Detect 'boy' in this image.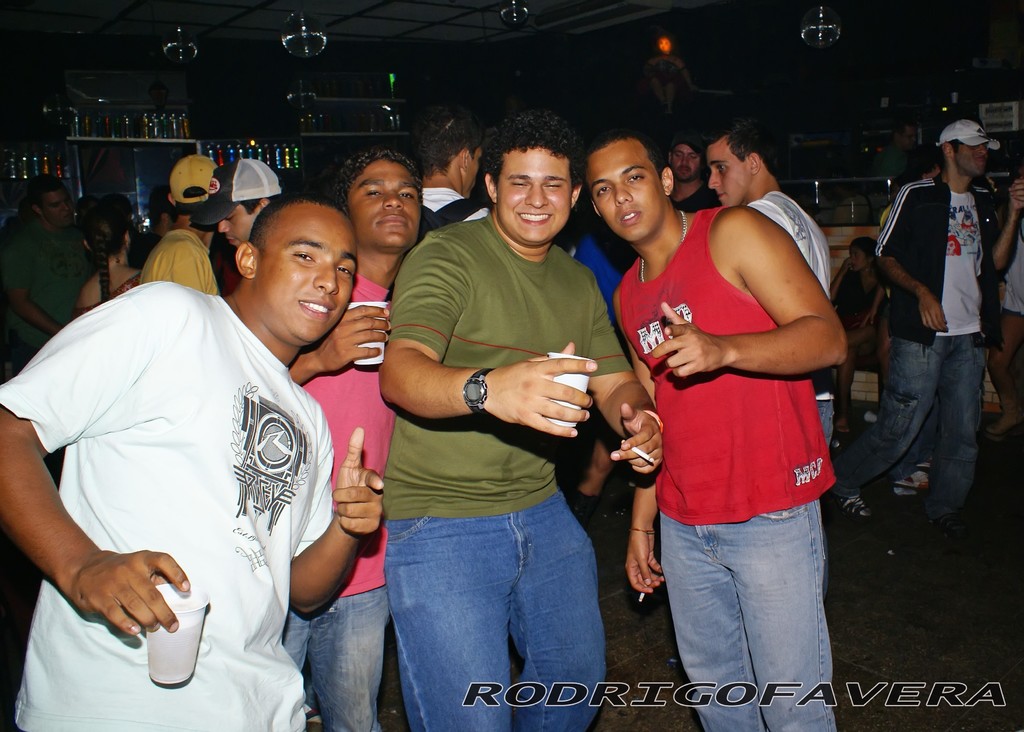
Detection: (left=1, top=175, right=90, bottom=370).
